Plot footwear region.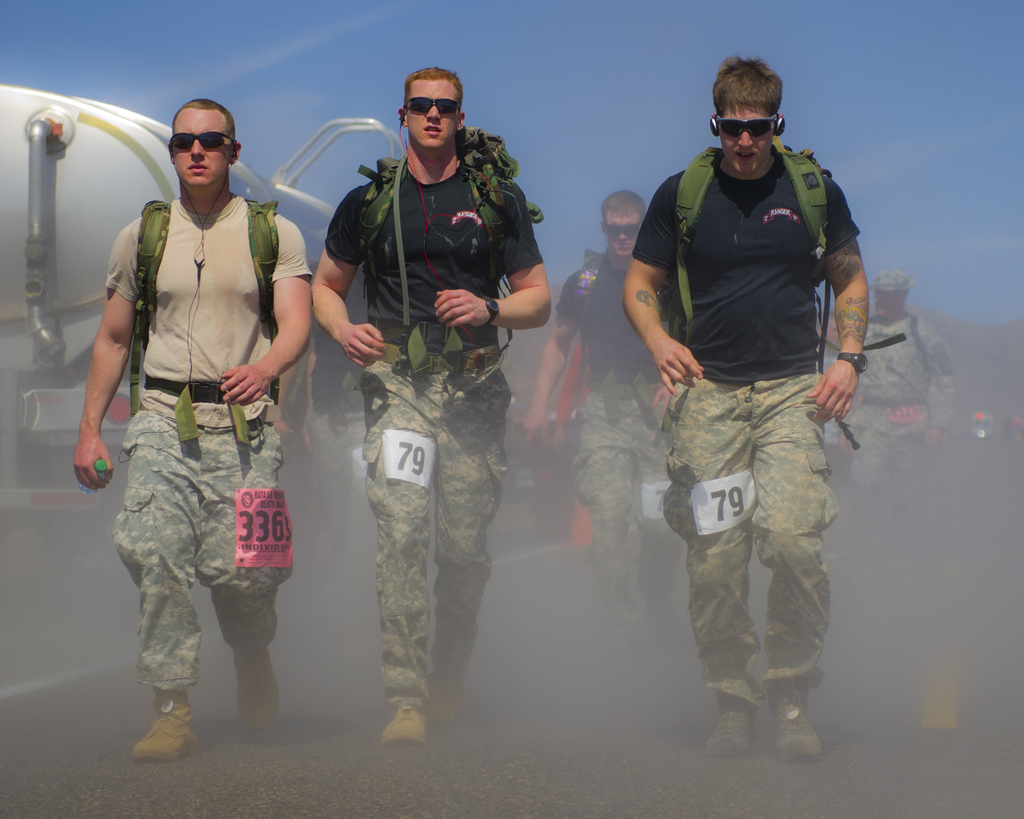
Plotted at detection(703, 693, 766, 756).
